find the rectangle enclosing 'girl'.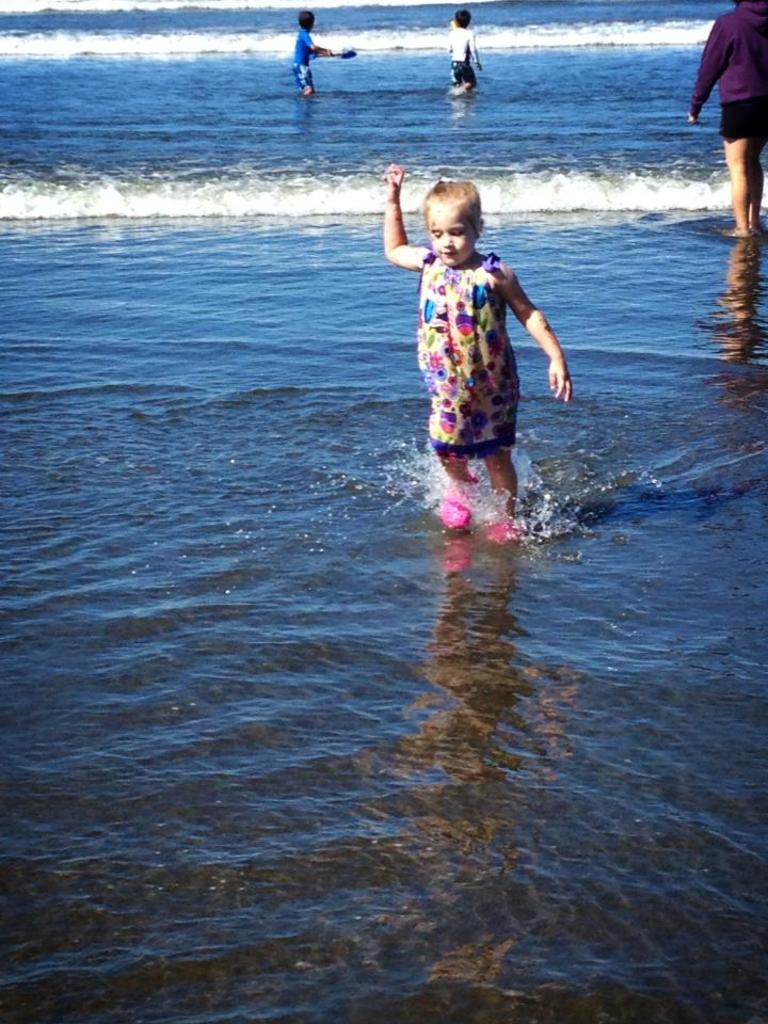
crop(383, 164, 569, 540).
